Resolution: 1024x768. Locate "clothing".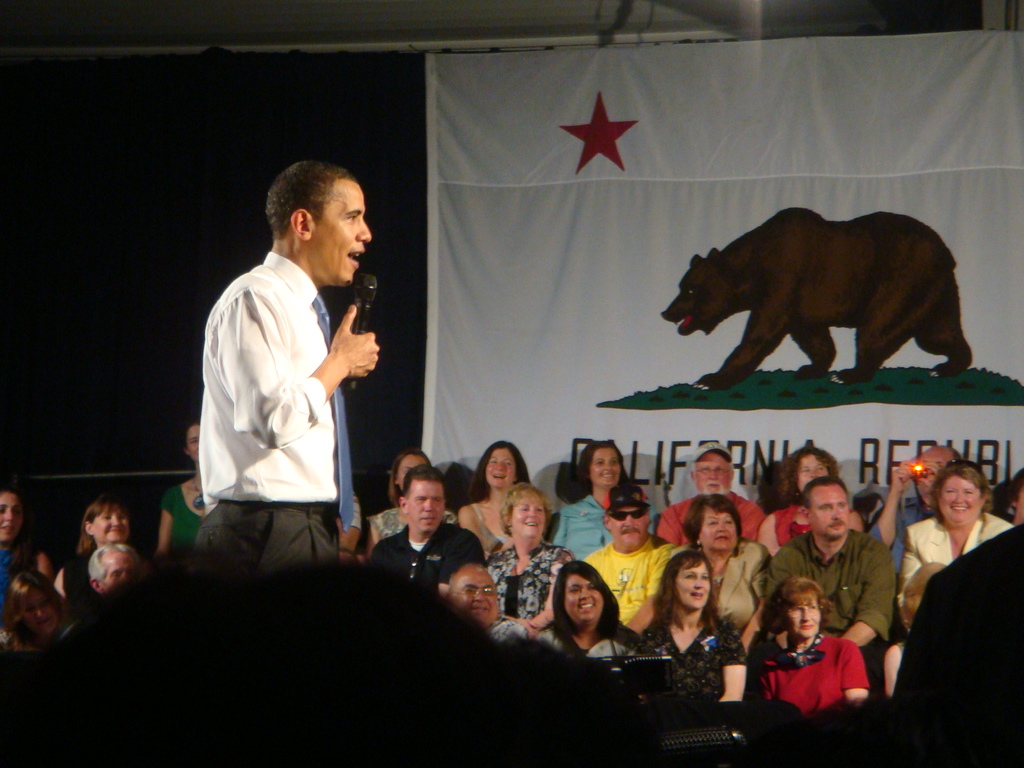
box=[489, 616, 529, 657].
